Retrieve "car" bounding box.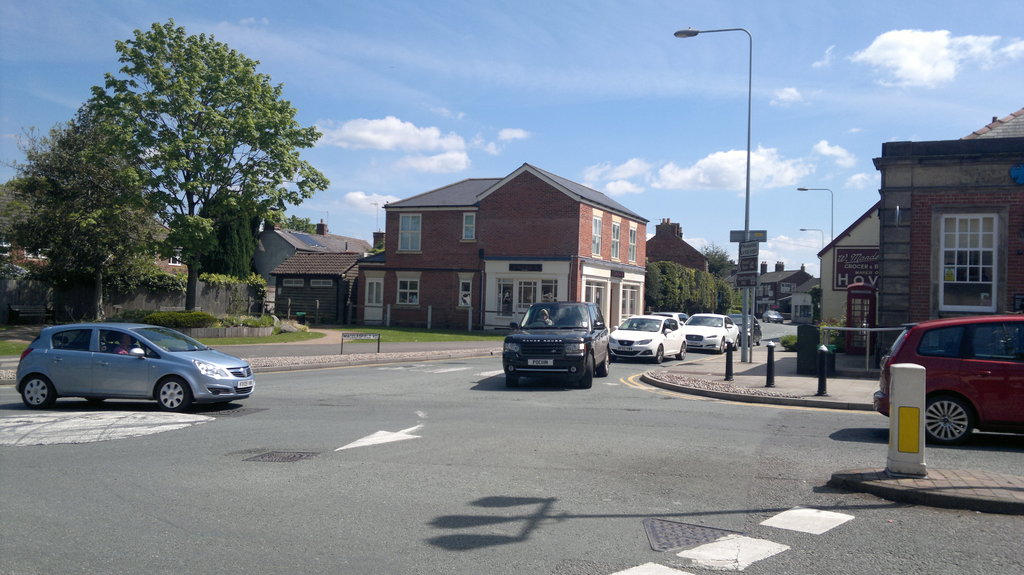
Bounding box: (874,318,1023,444).
